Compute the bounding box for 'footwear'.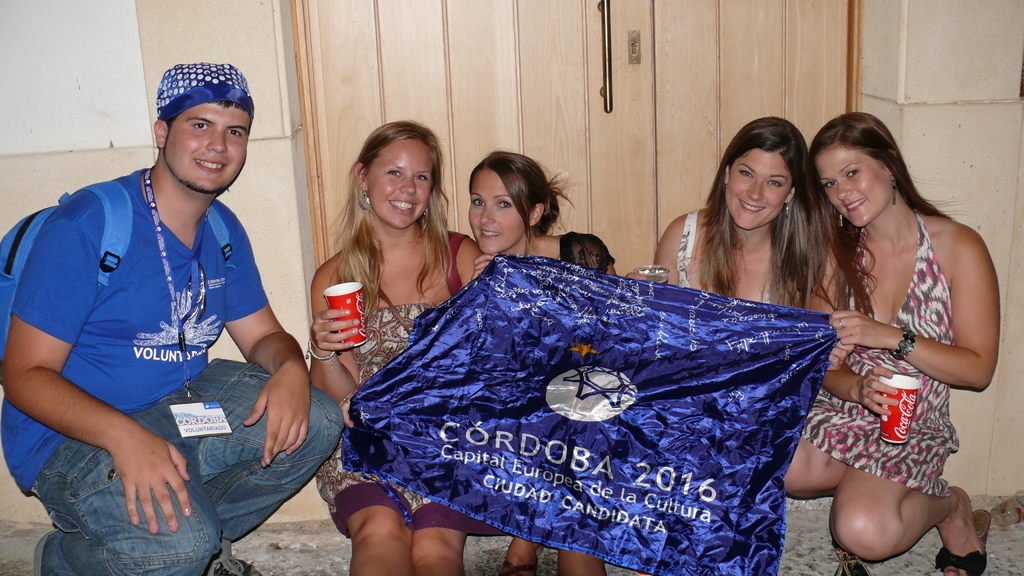
crop(930, 508, 996, 575).
